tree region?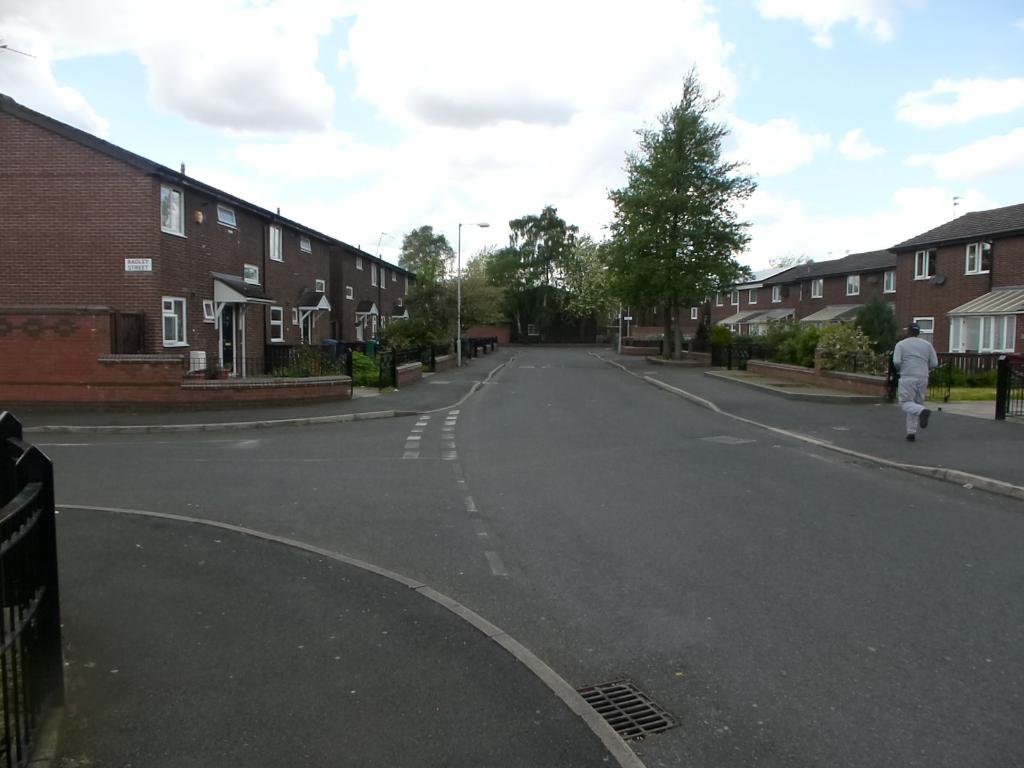
507,207,579,307
